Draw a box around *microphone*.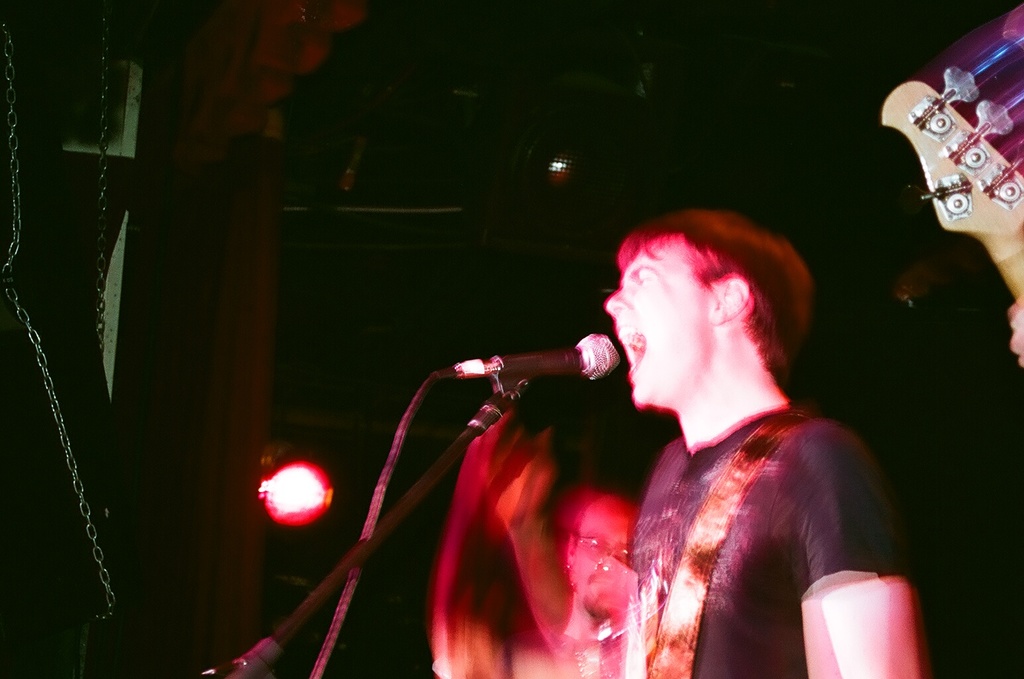
Rect(432, 328, 622, 389).
